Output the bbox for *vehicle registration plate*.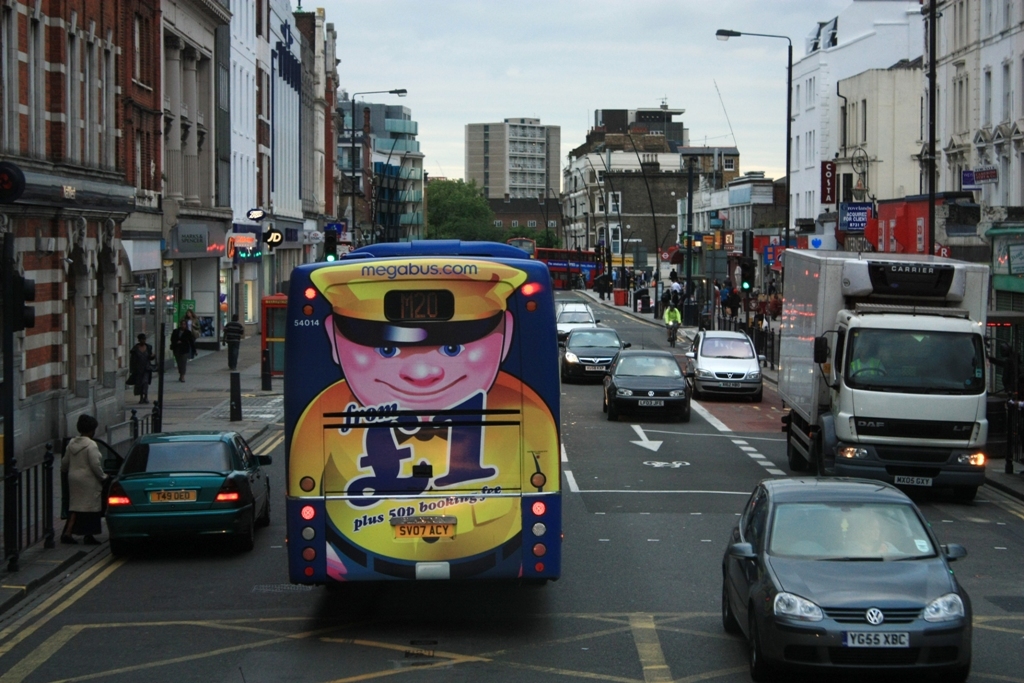
select_region(390, 522, 455, 541).
